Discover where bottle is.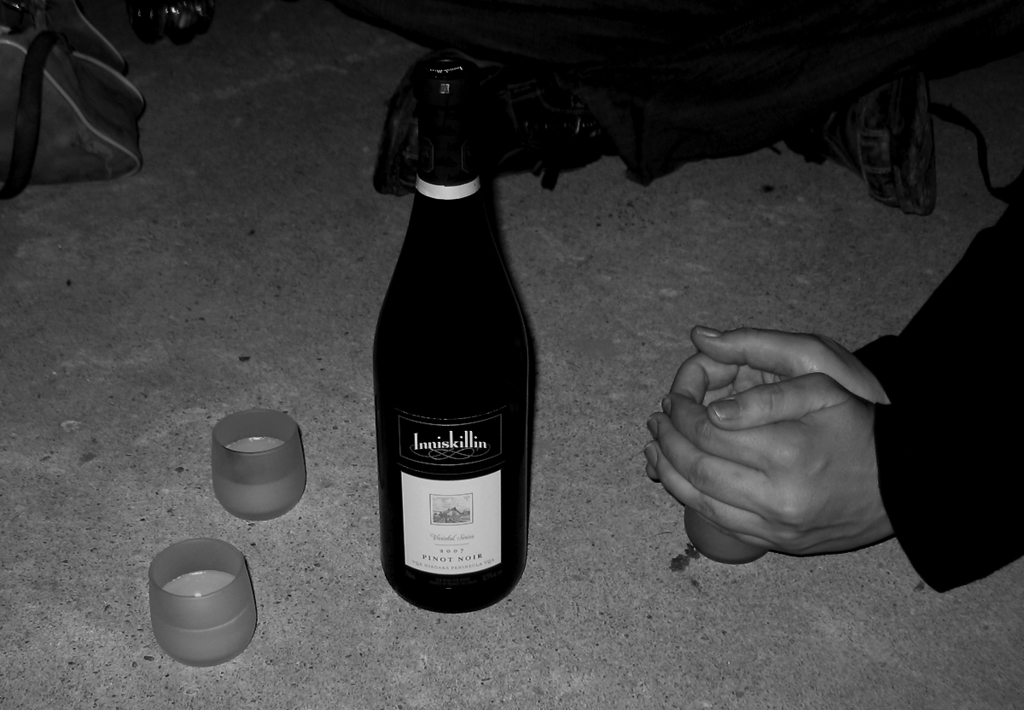
Discovered at box(369, 55, 537, 602).
